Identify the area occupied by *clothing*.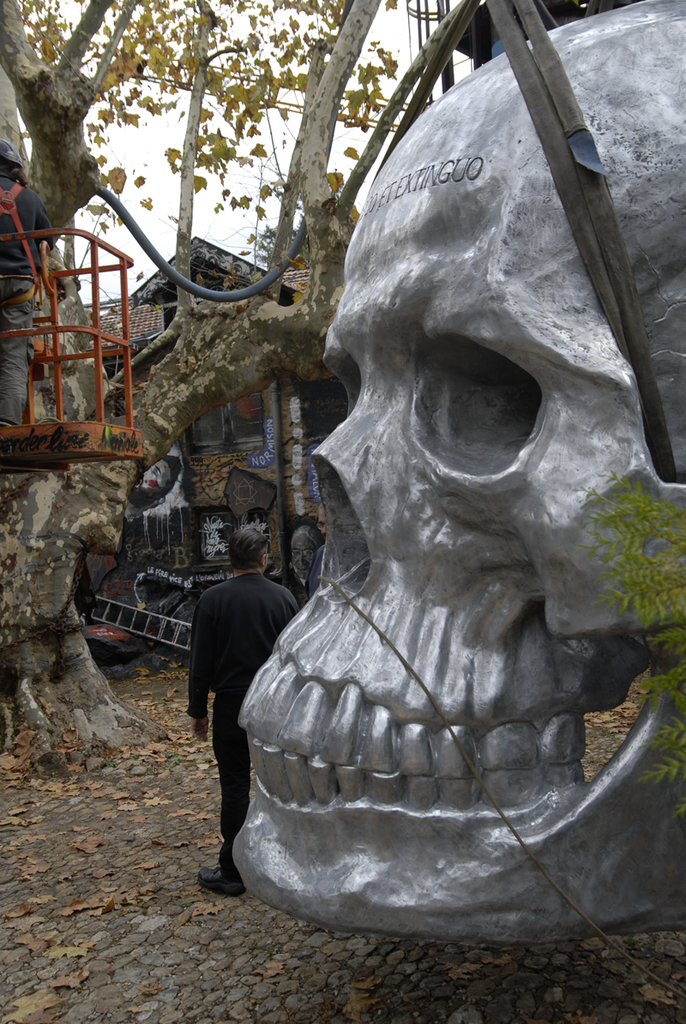
Area: [x1=183, y1=574, x2=297, y2=870].
